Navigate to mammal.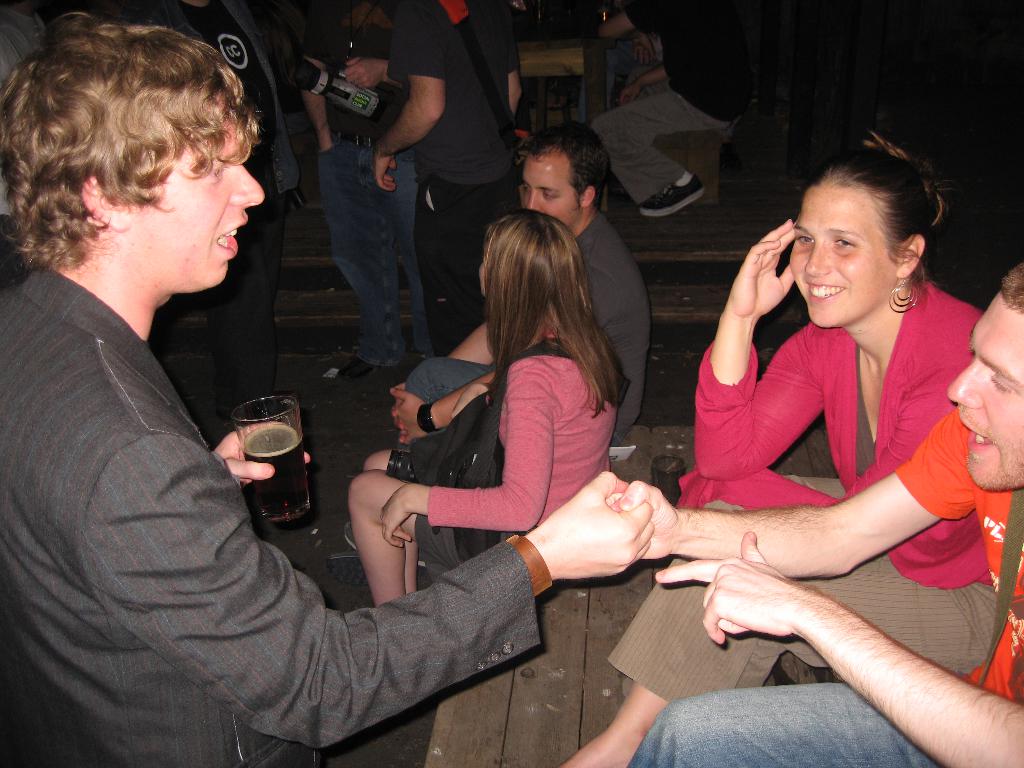
Navigation target: l=0, t=15, r=653, b=767.
